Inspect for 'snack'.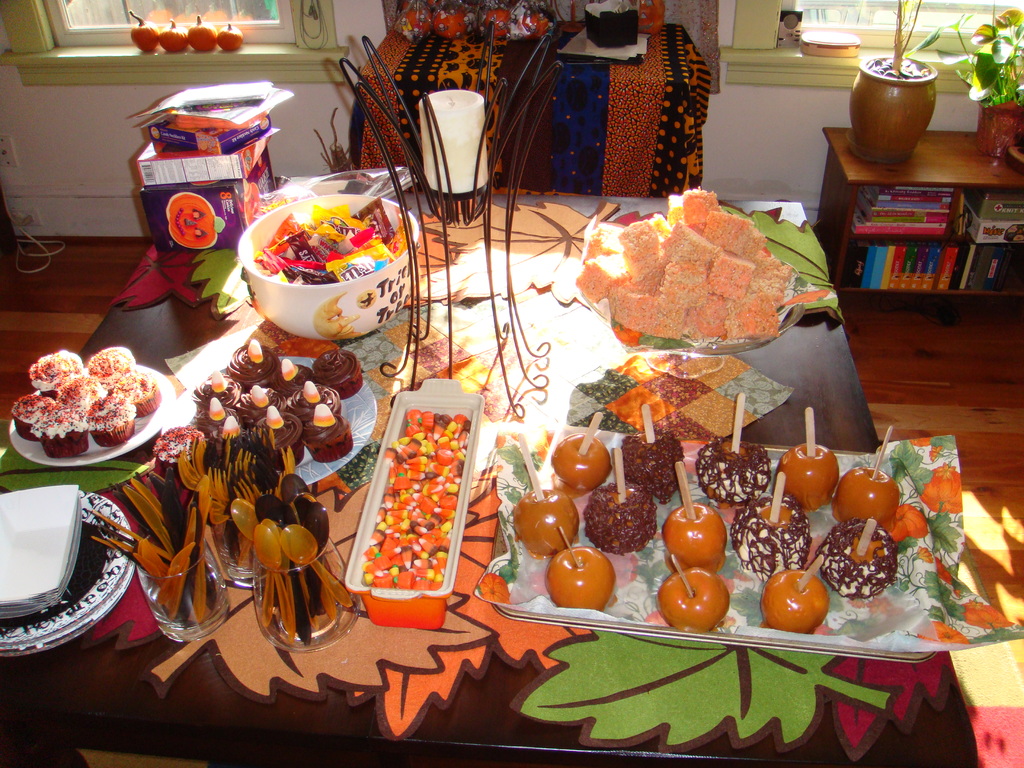
Inspection: locate(834, 466, 896, 524).
